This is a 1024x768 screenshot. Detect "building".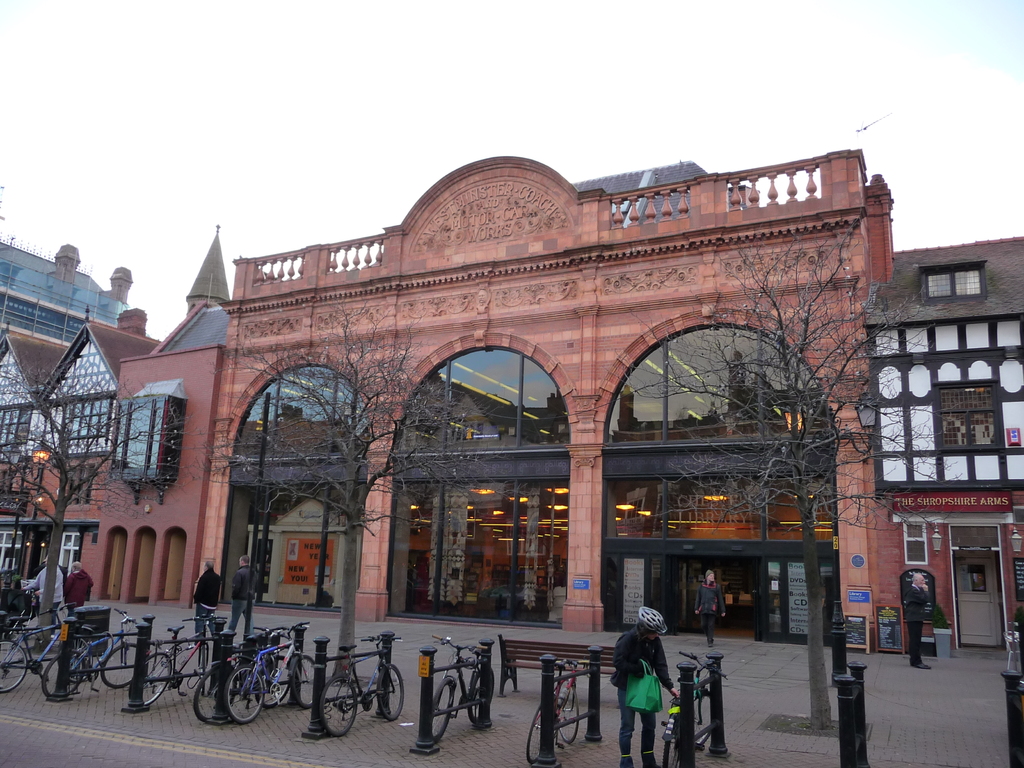
bbox(867, 224, 1023, 651).
